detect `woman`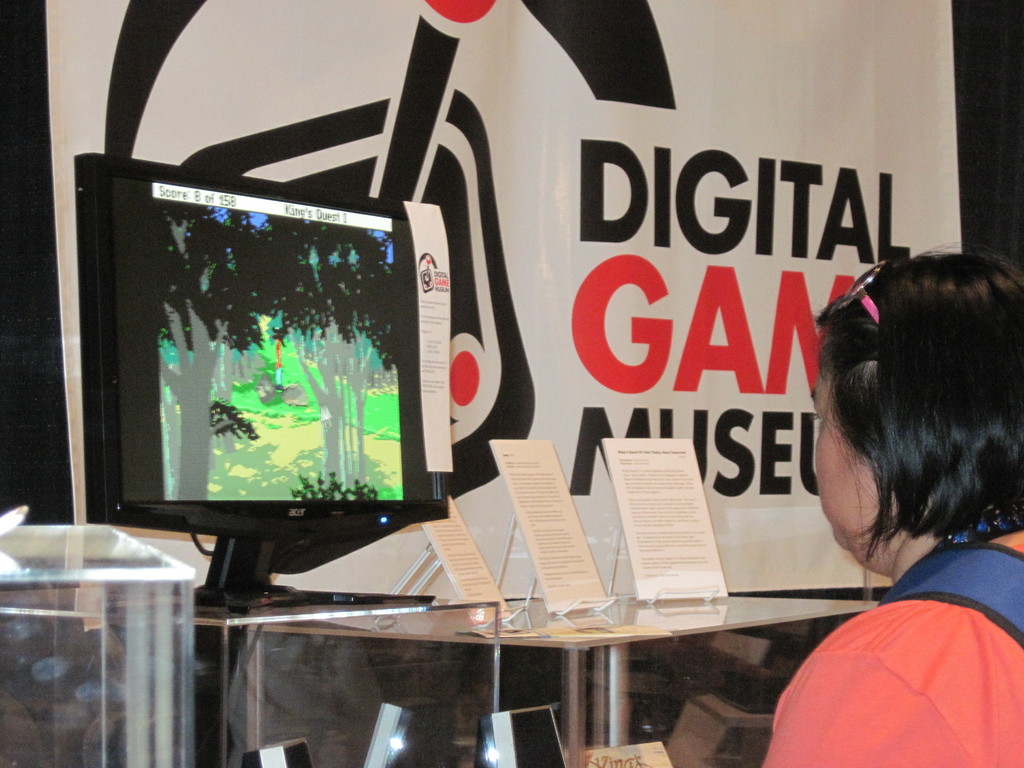
locate(762, 215, 1023, 758)
